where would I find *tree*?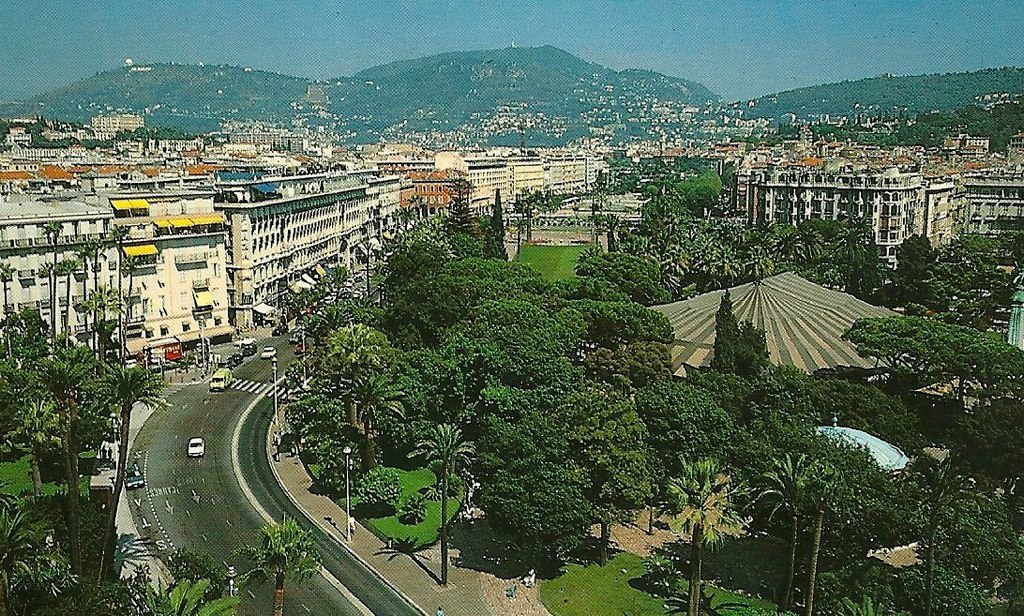
At pyautogui.locateOnScreen(677, 167, 730, 199).
